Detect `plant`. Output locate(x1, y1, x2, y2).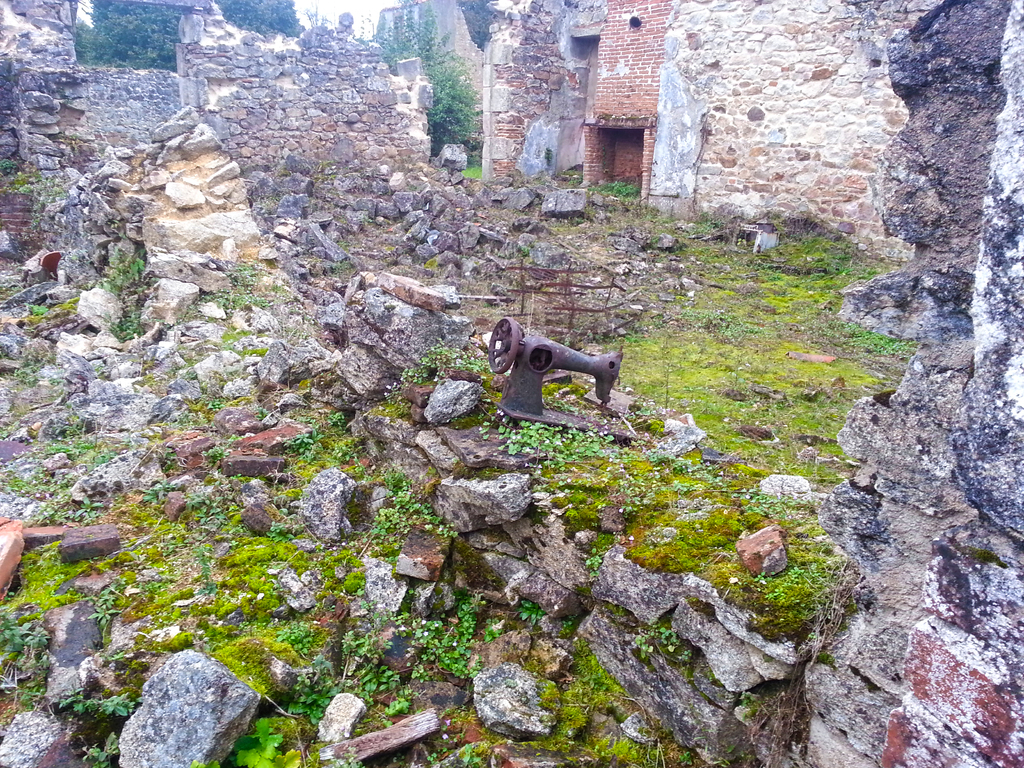
locate(321, 403, 357, 435).
